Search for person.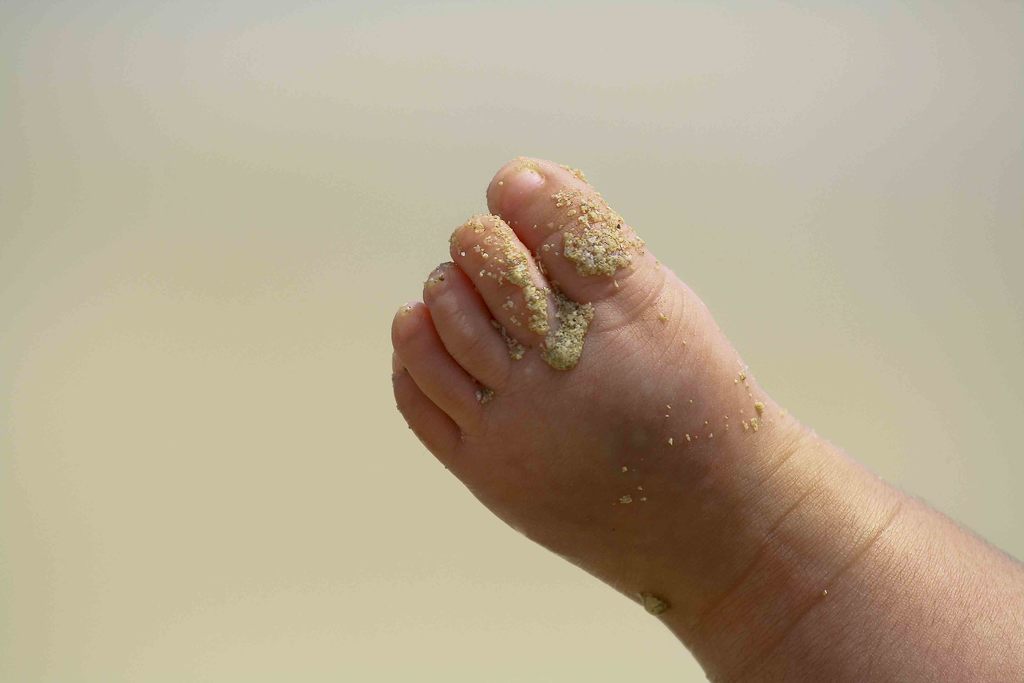
Found at region(392, 153, 1023, 682).
